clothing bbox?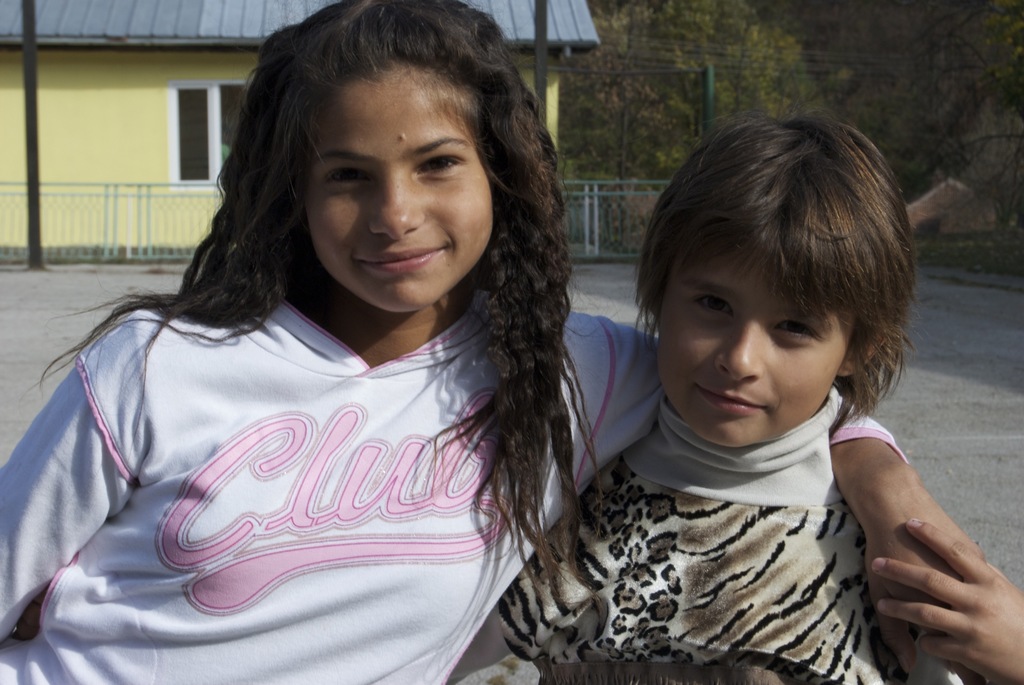
(x1=0, y1=295, x2=902, y2=684)
